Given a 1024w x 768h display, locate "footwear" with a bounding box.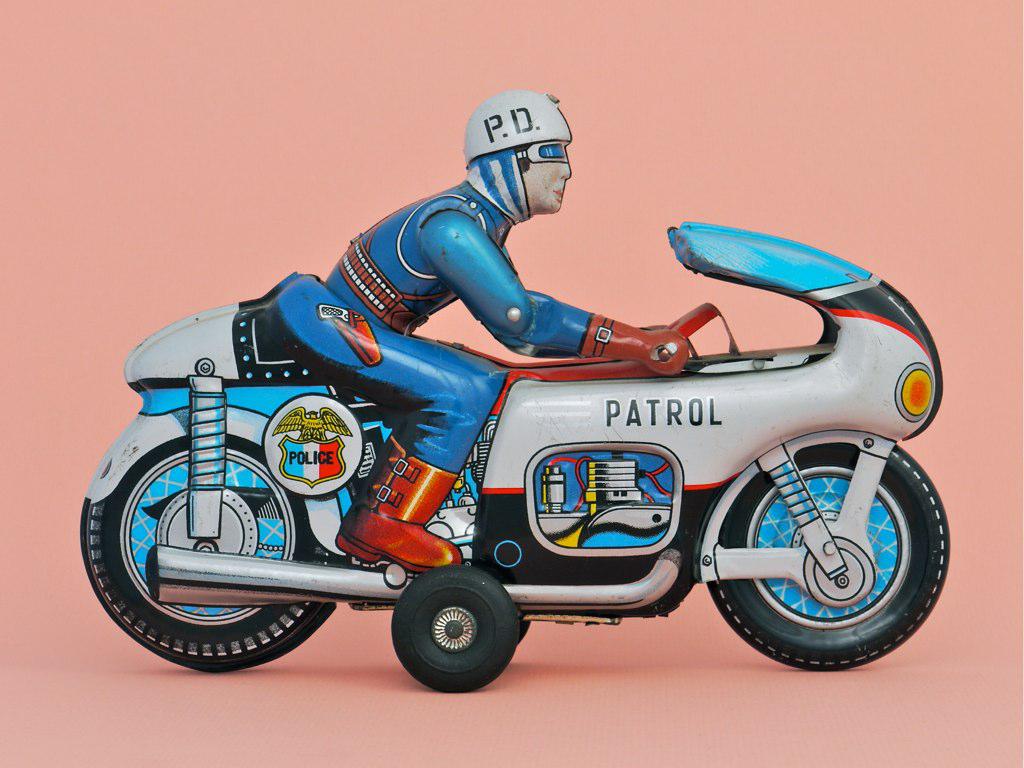
Located: crop(332, 435, 469, 573).
